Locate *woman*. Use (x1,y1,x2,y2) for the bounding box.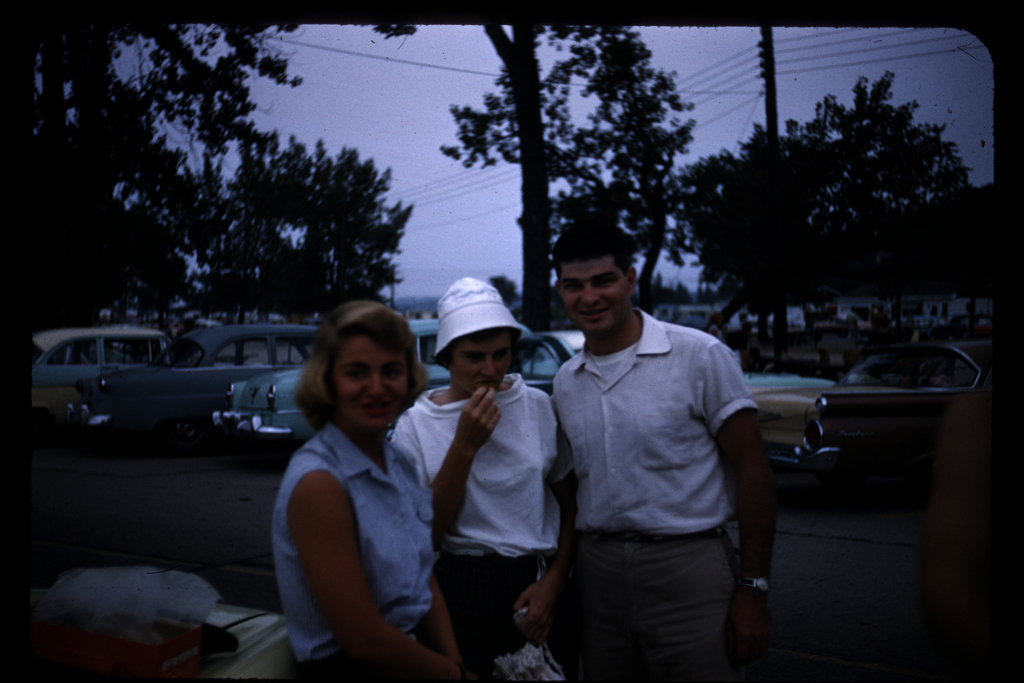
(260,297,476,682).
